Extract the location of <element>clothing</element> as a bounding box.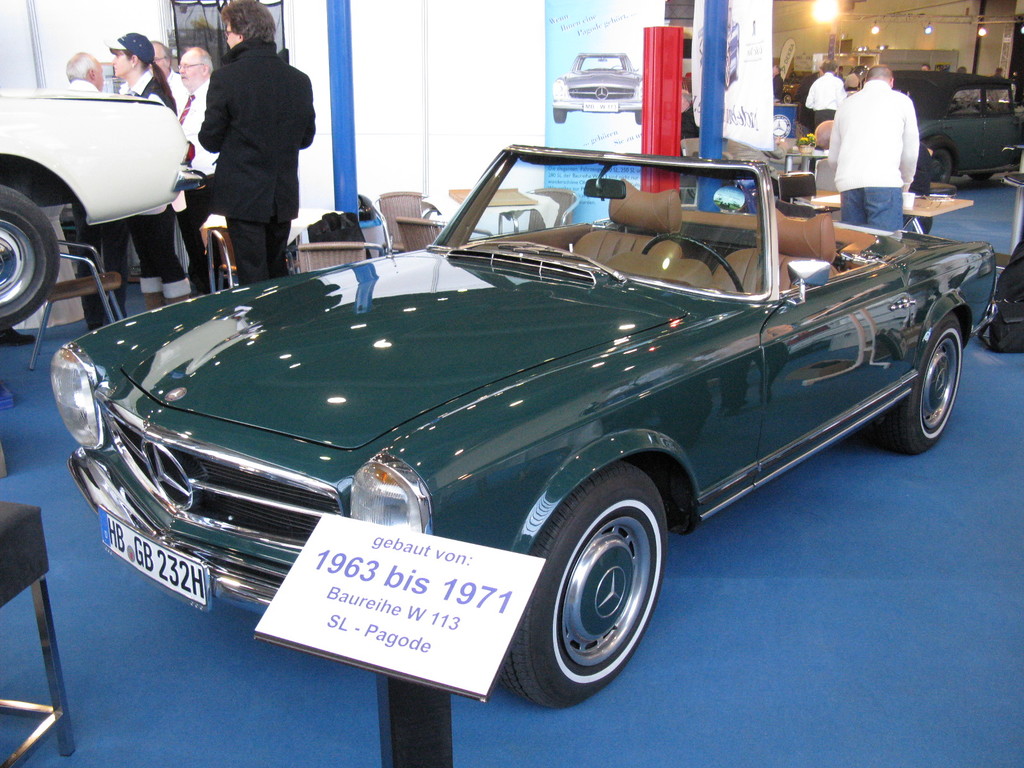
select_region(76, 201, 124, 328).
